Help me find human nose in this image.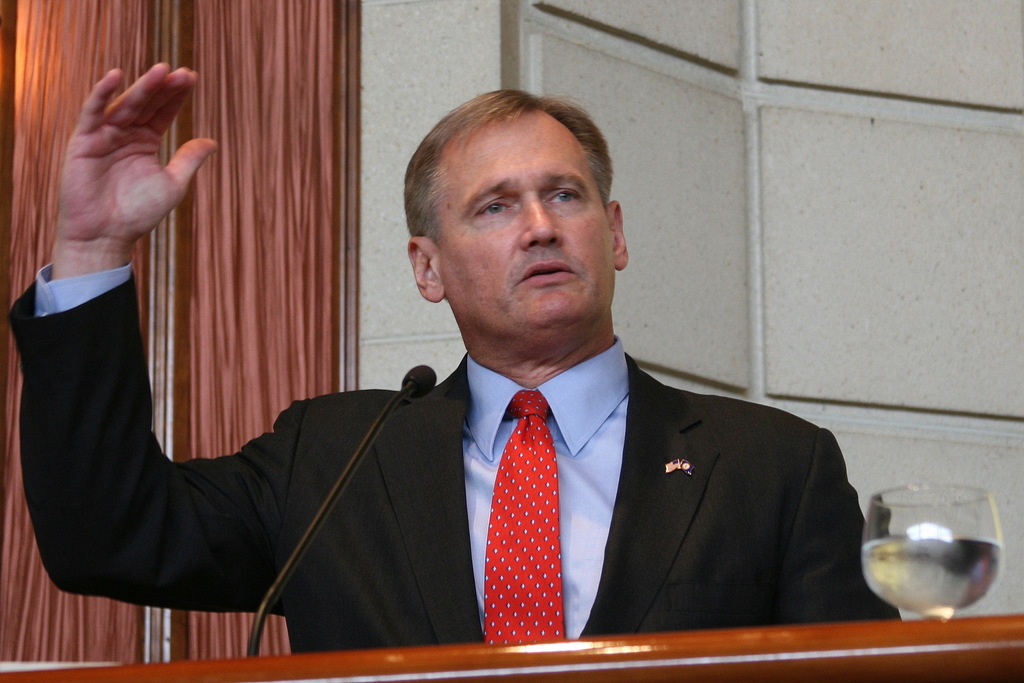
Found it: bbox(516, 183, 566, 247).
